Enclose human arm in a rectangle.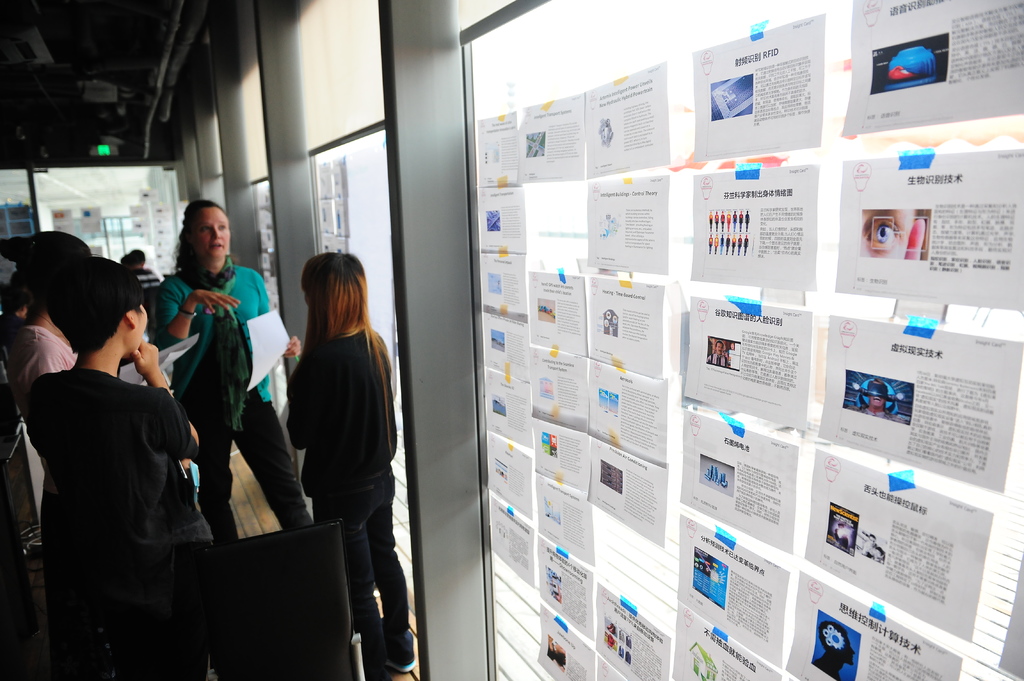
[250,267,302,359].
